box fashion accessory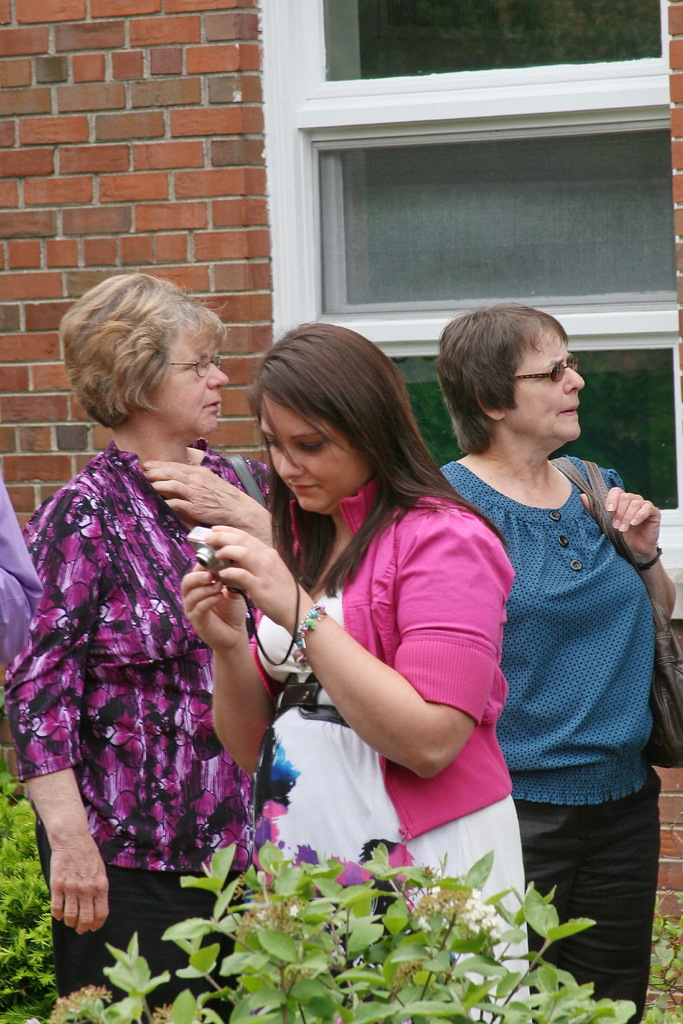
pyautogui.locateOnScreen(550, 454, 682, 767)
